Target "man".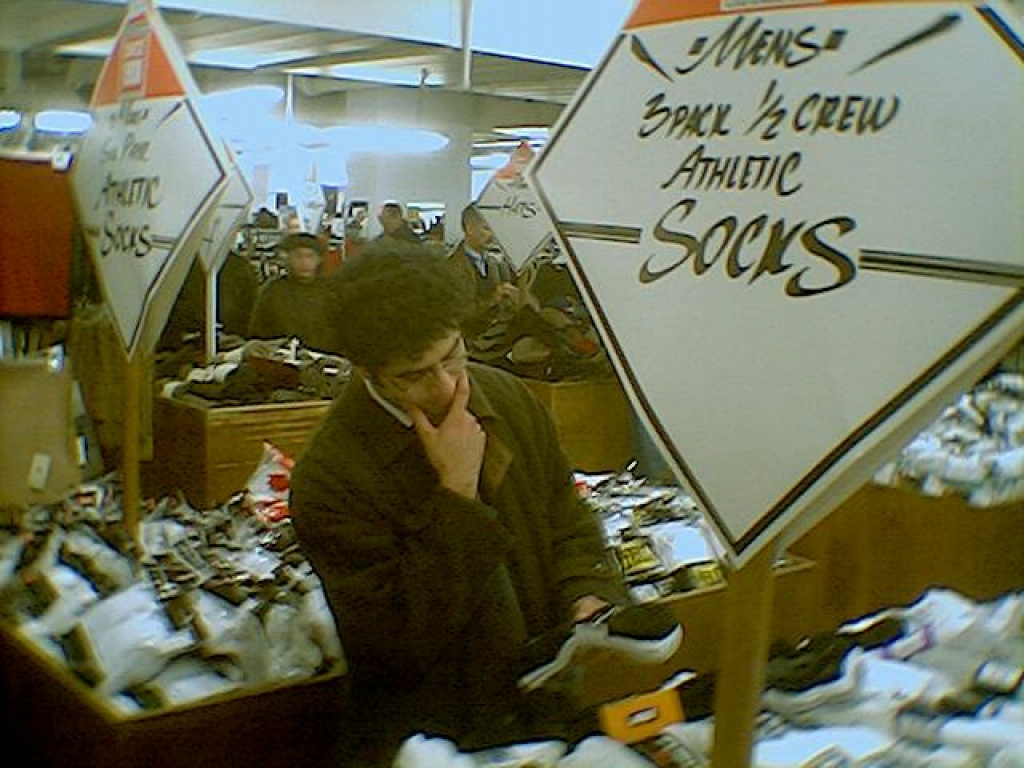
Target region: region(248, 233, 349, 358).
